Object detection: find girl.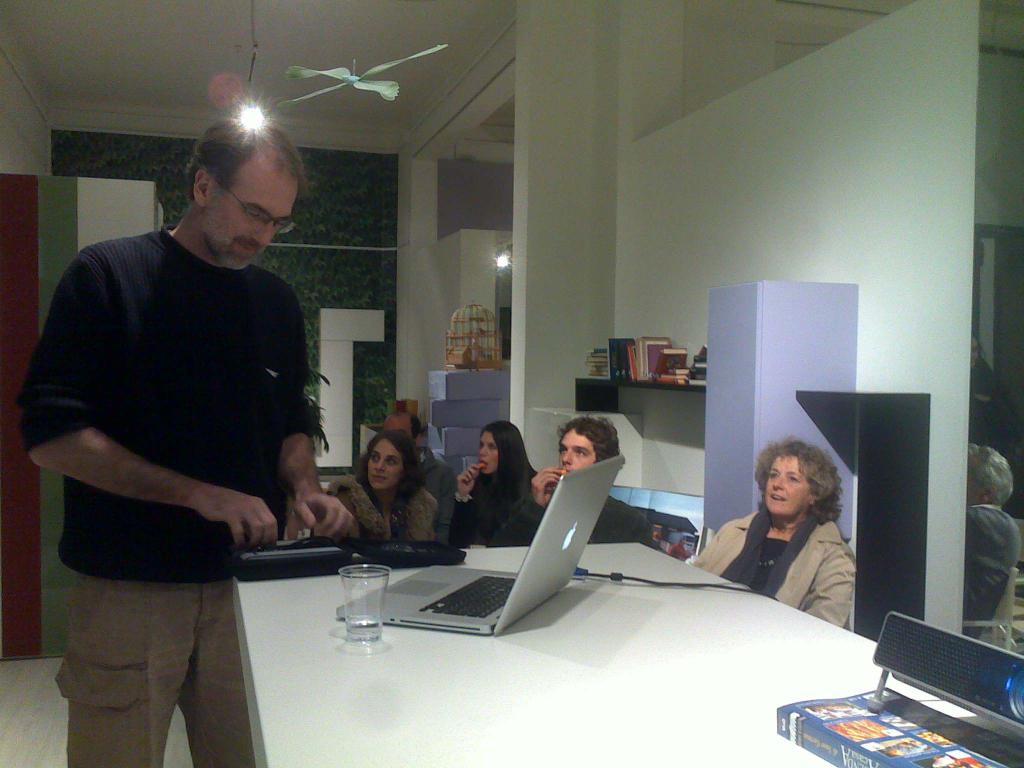
708, 444, 870, 631.
